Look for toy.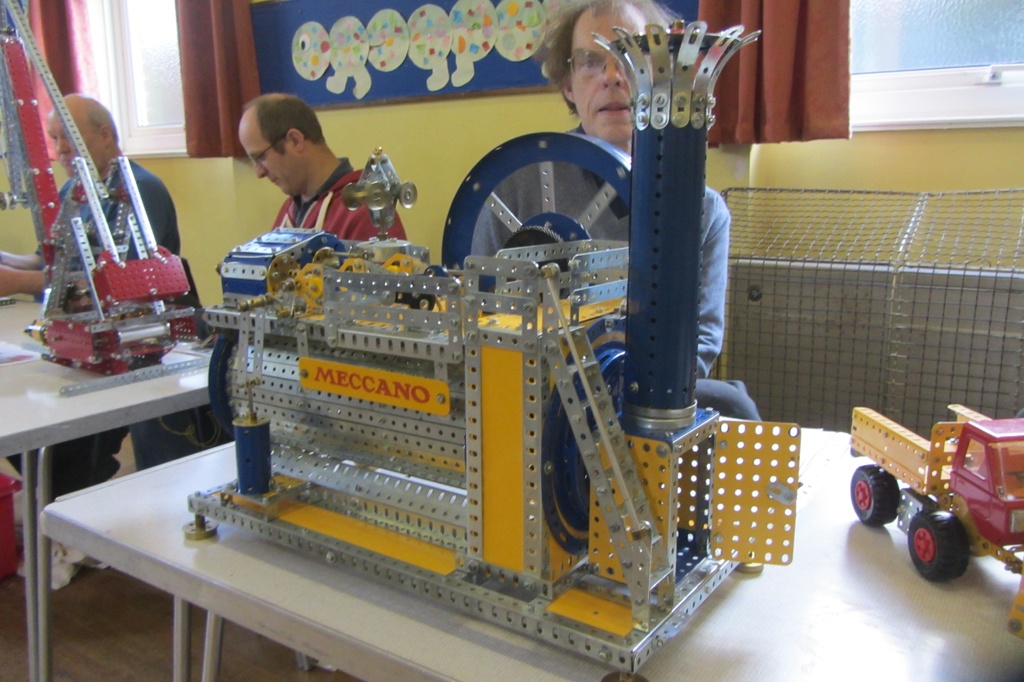
Found: (x1=0, y1=0, x2=215, y2=398).
